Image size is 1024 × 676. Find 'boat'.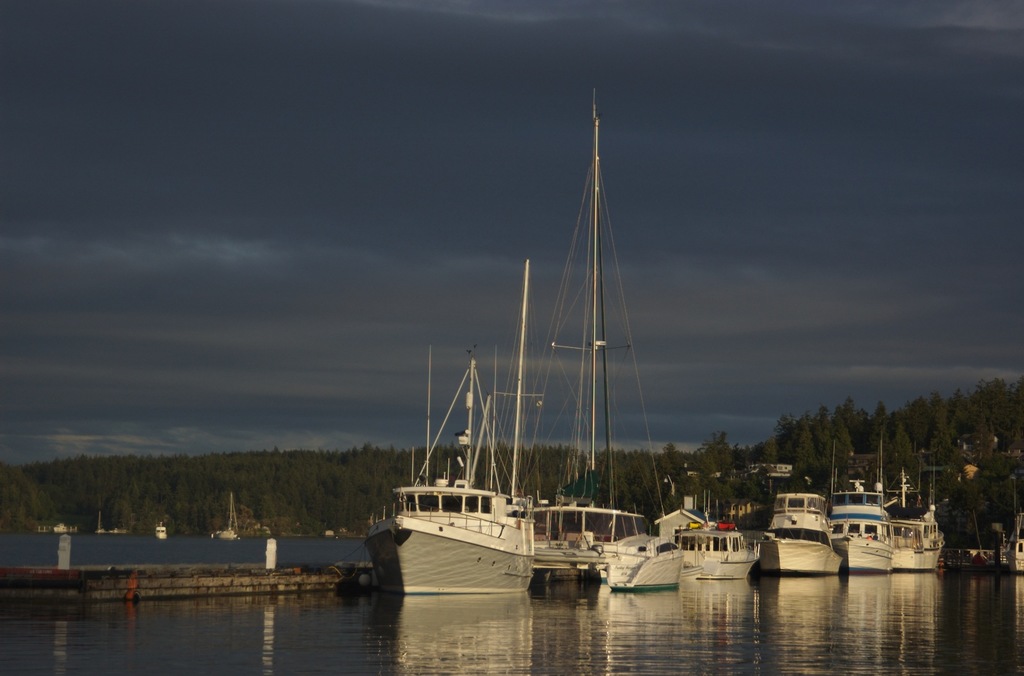
{"x1": 993, "y1": 517, "x2": 1023, "y2": 574}.
